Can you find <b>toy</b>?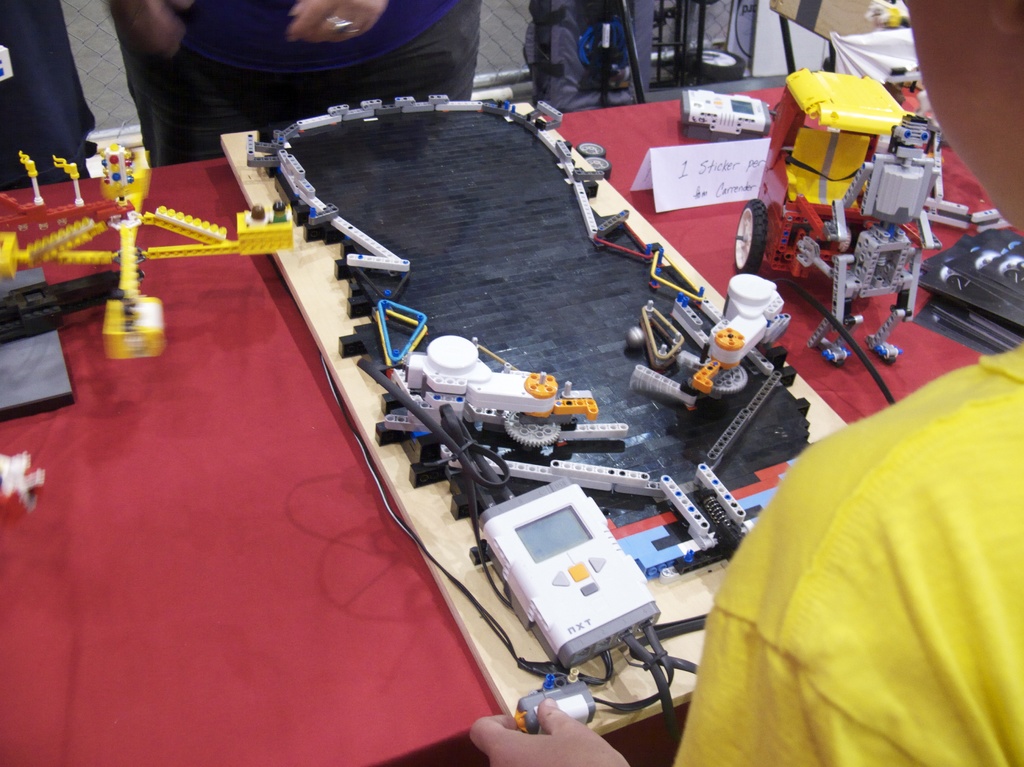
Yes, bounding box: [left=0, top=145, right=292, bottom=357].
